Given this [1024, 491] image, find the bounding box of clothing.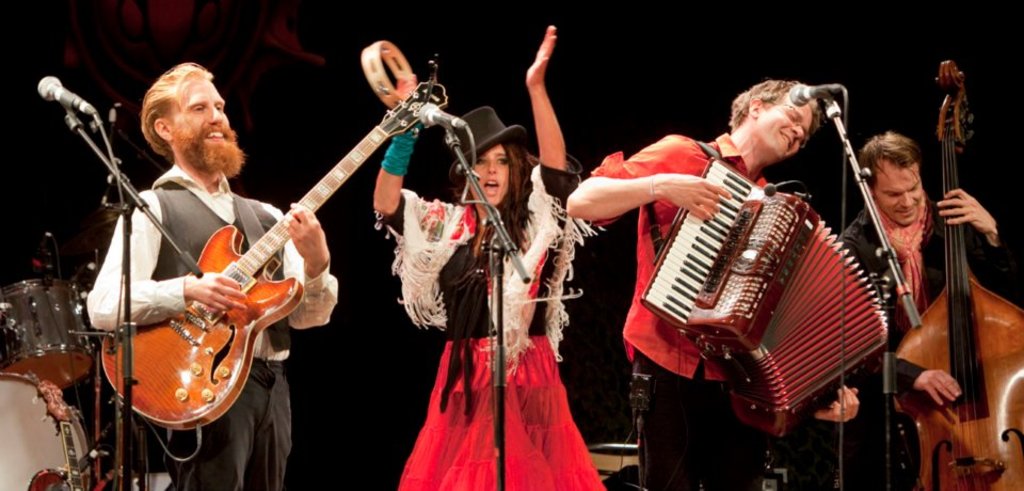
rect(396, 158, 591, 476).
